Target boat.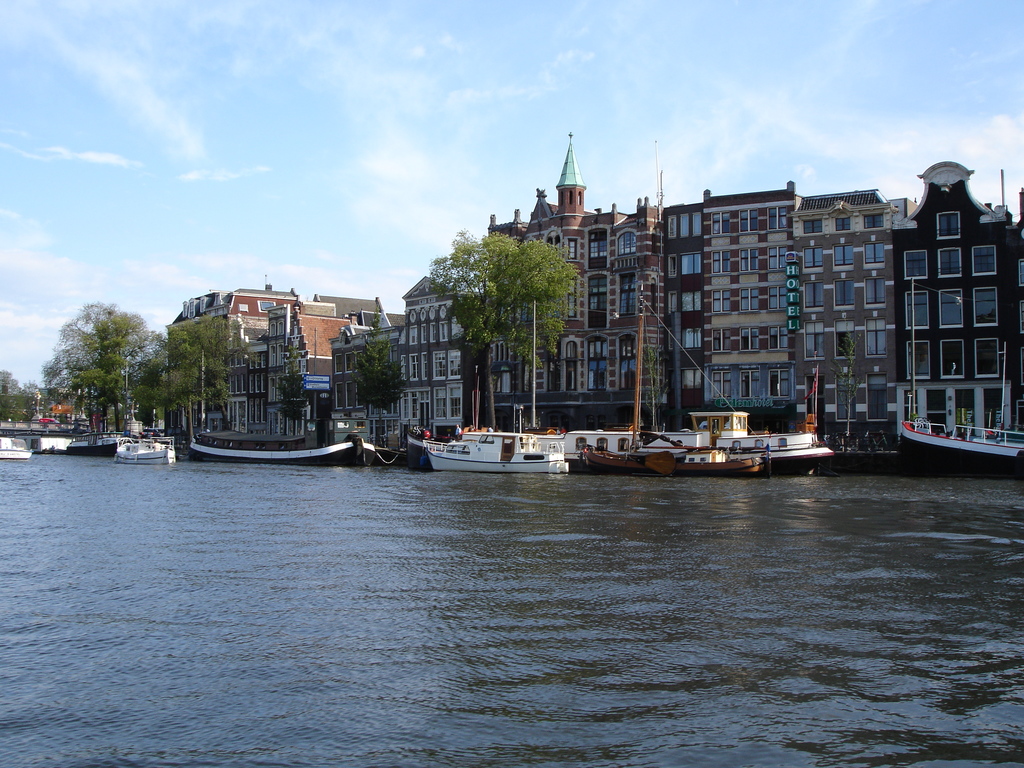
Target region: 113/434/182/458.
